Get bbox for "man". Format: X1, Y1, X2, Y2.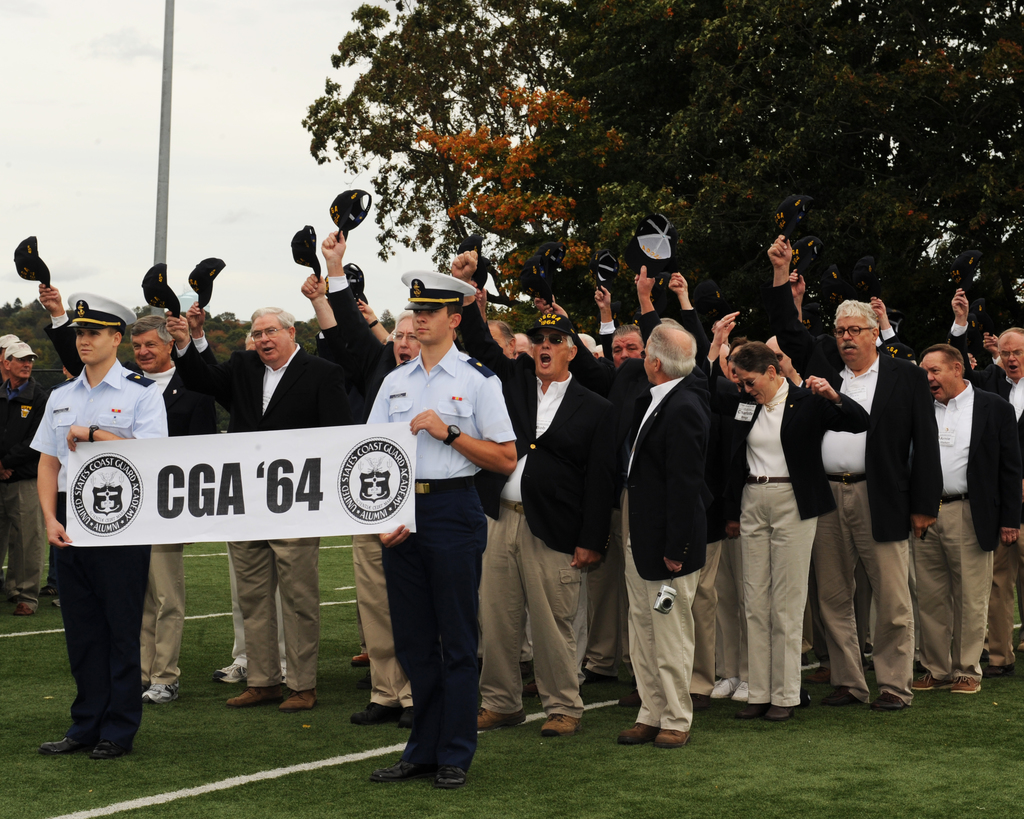
515, 332, 532, 354.
